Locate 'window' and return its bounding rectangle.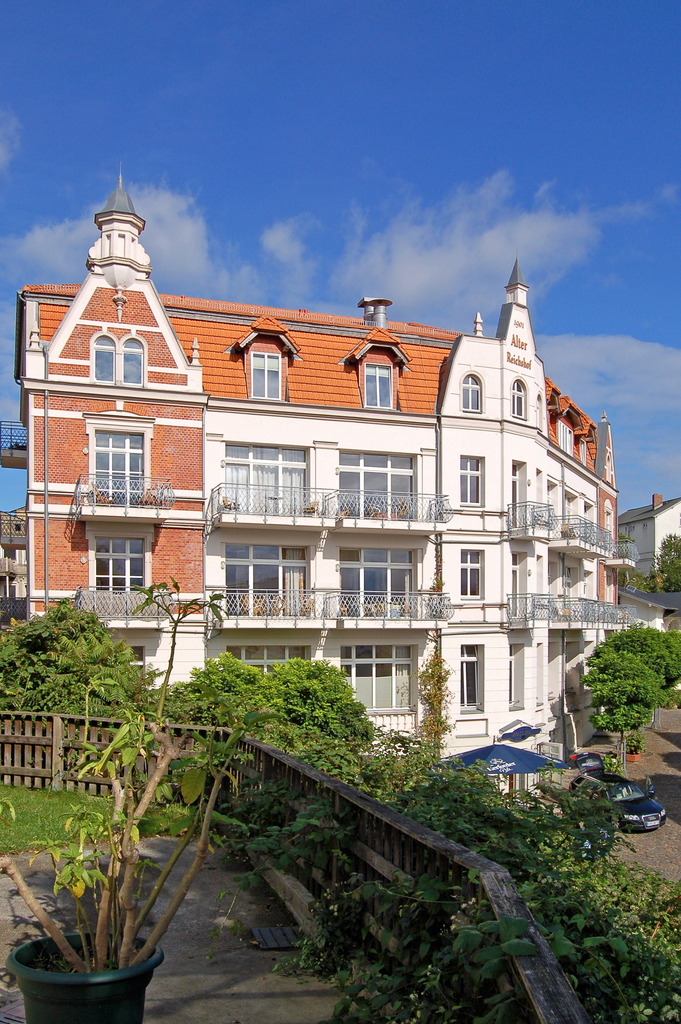
box(93, 536, 149, 596).
